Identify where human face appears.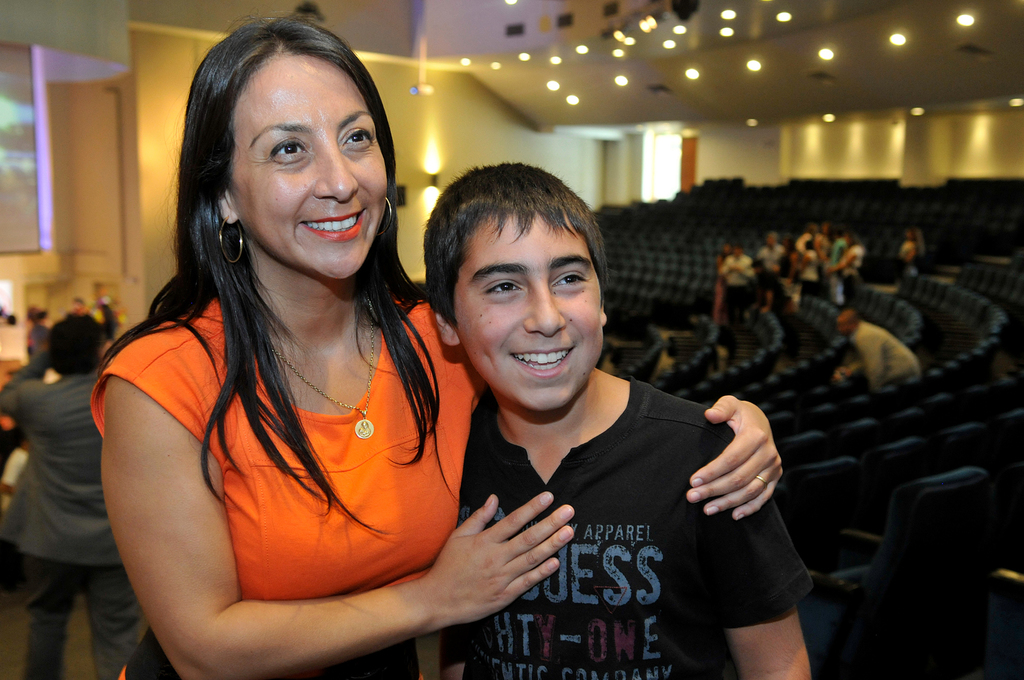
Appears at {"left": 458, "top": 216, "right": 606, "bottom": 419}.
